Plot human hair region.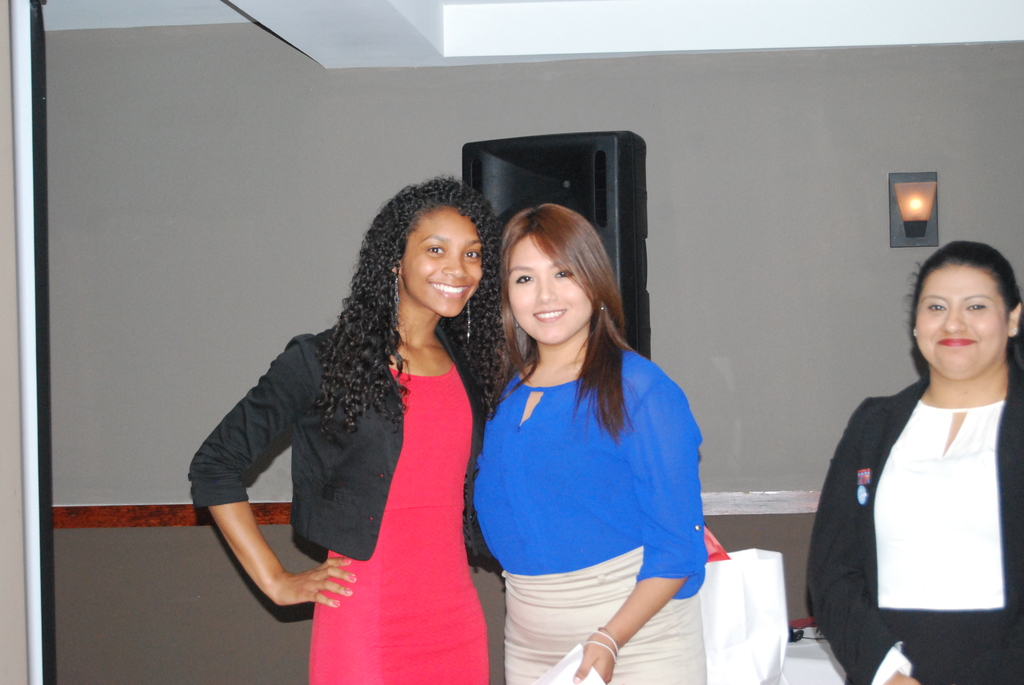
Plotted at (x1=910, y1=239, x2=1023, y2=415).
